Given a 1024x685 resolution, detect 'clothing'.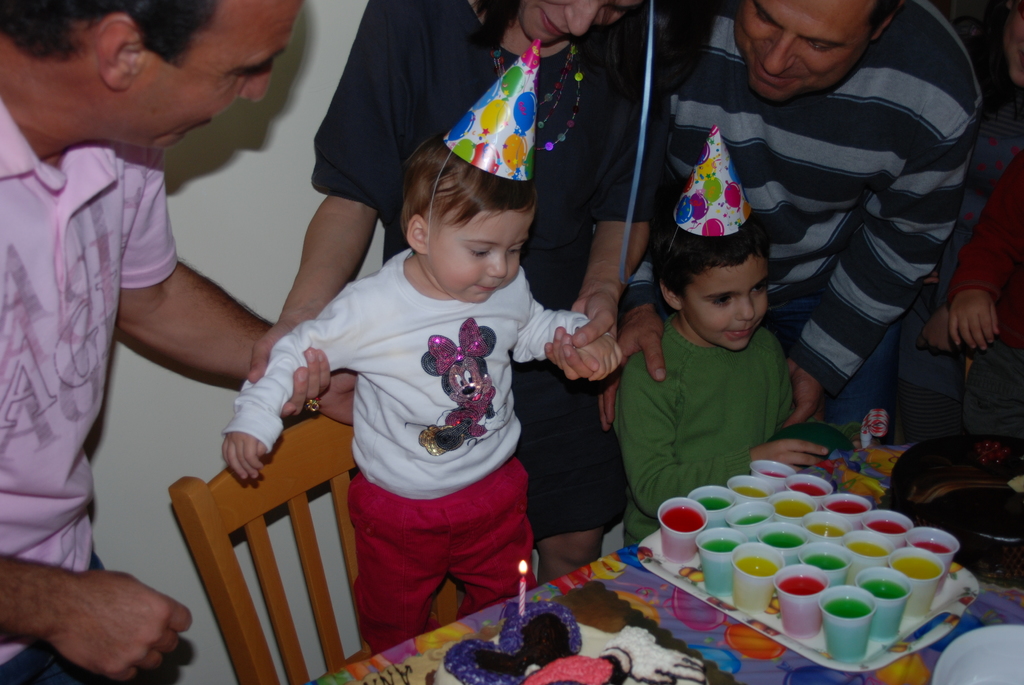
BBox(620, 310, 801, 551).
